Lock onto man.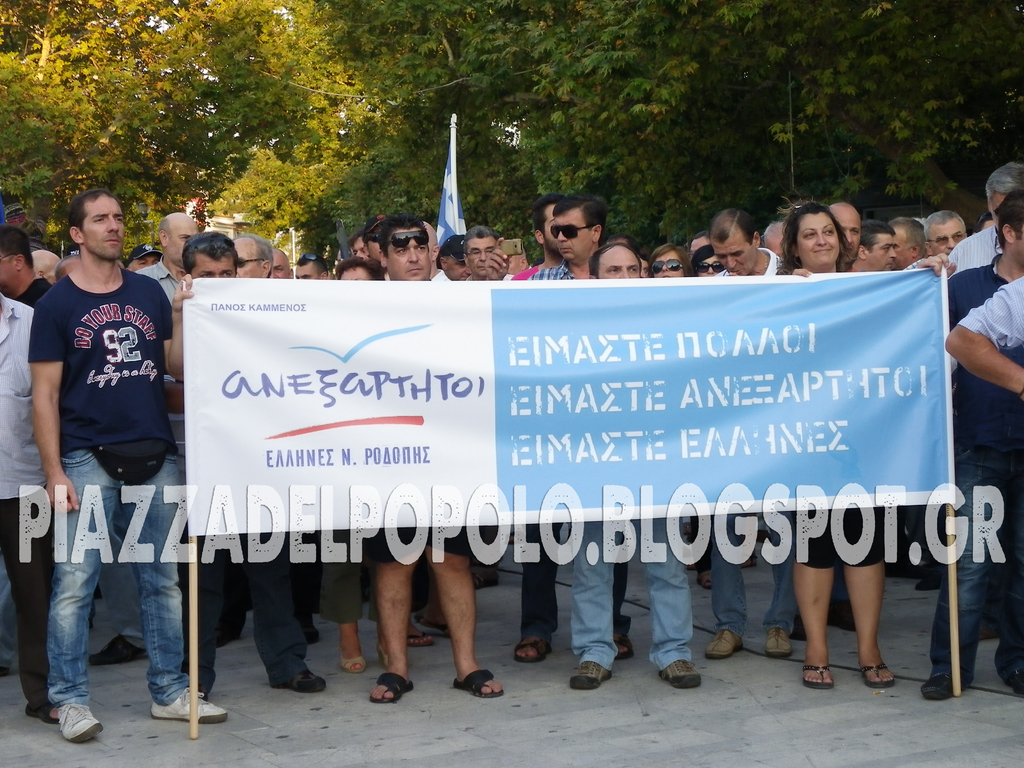
Locked: [0, 281, 70, 733].
